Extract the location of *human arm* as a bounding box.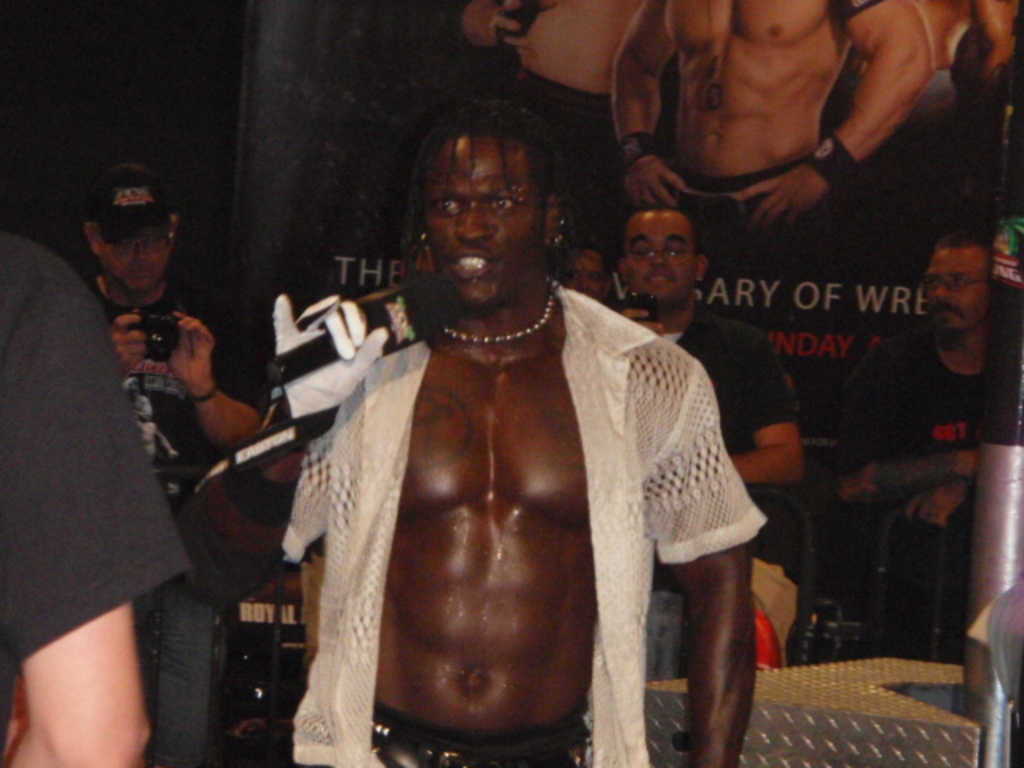
174 317 293 530.
